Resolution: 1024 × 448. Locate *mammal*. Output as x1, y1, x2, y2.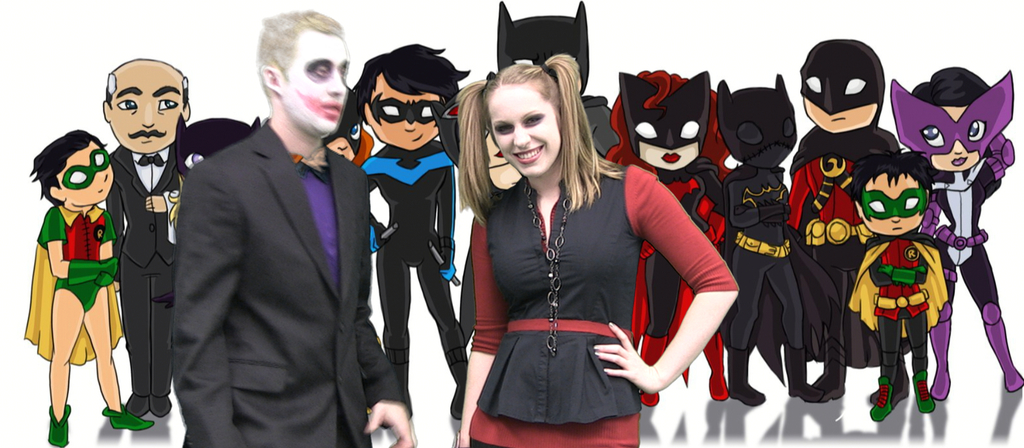
328, 45, 478, 415.
